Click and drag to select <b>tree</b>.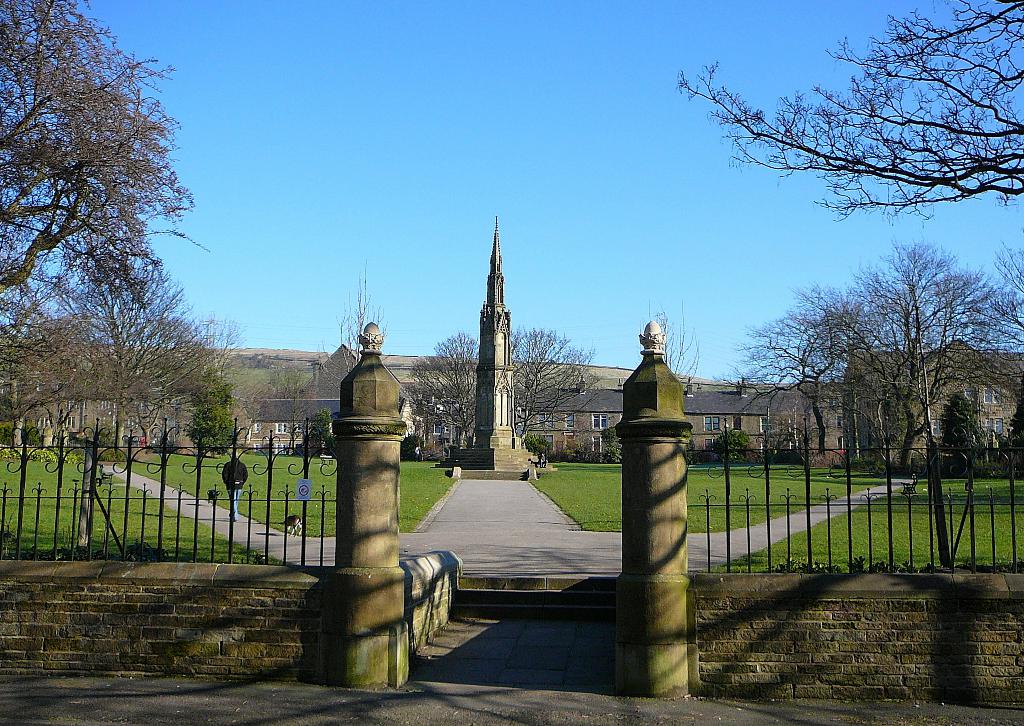
Selection: region(674, 0, 1023, 206).
